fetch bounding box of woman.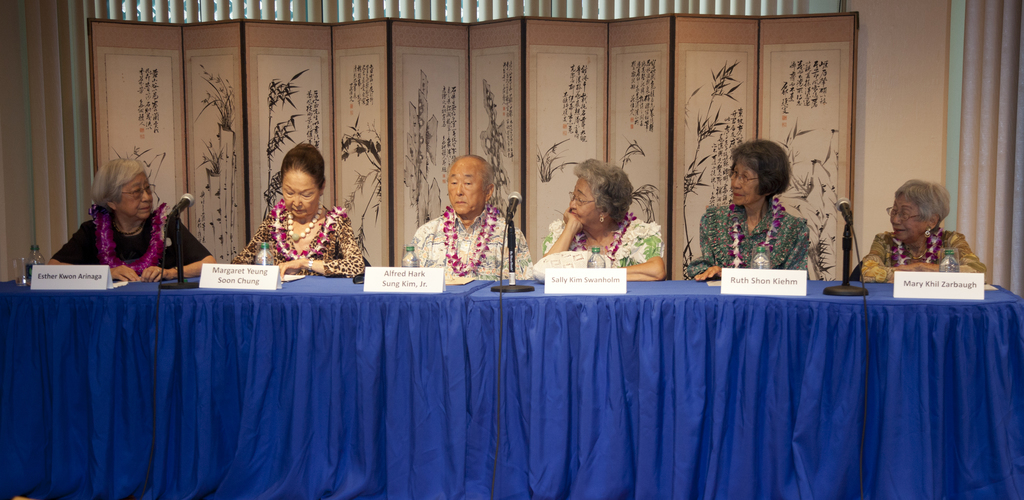
Bbox: pyautogui.locateOnScreen(539, 155, 671, 281).
